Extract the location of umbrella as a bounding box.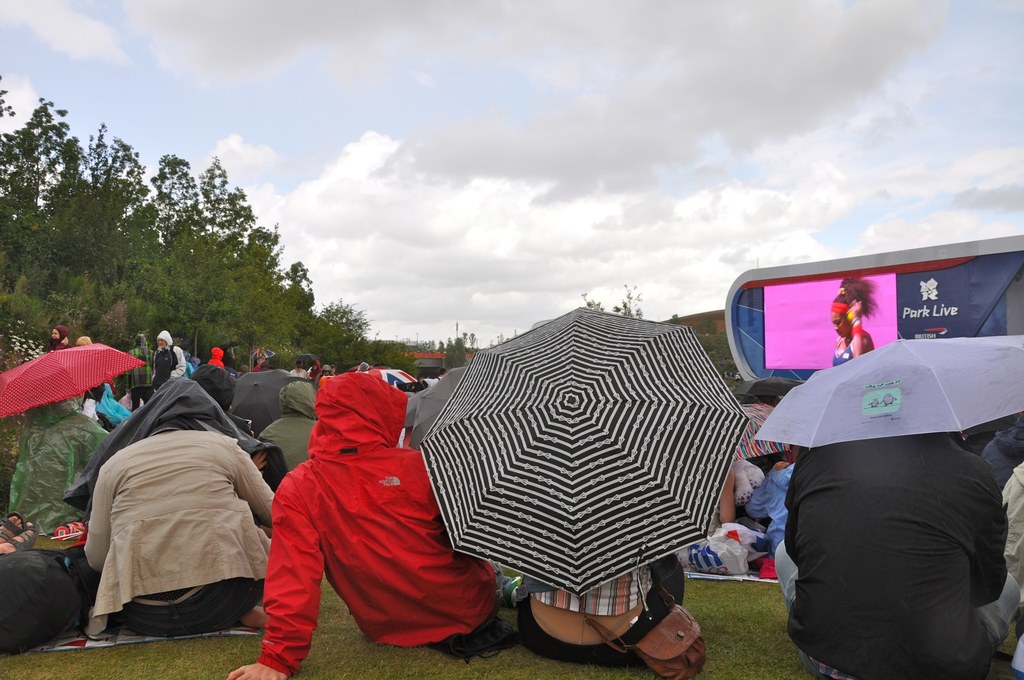
crop(755, 334, 1023, 451).
